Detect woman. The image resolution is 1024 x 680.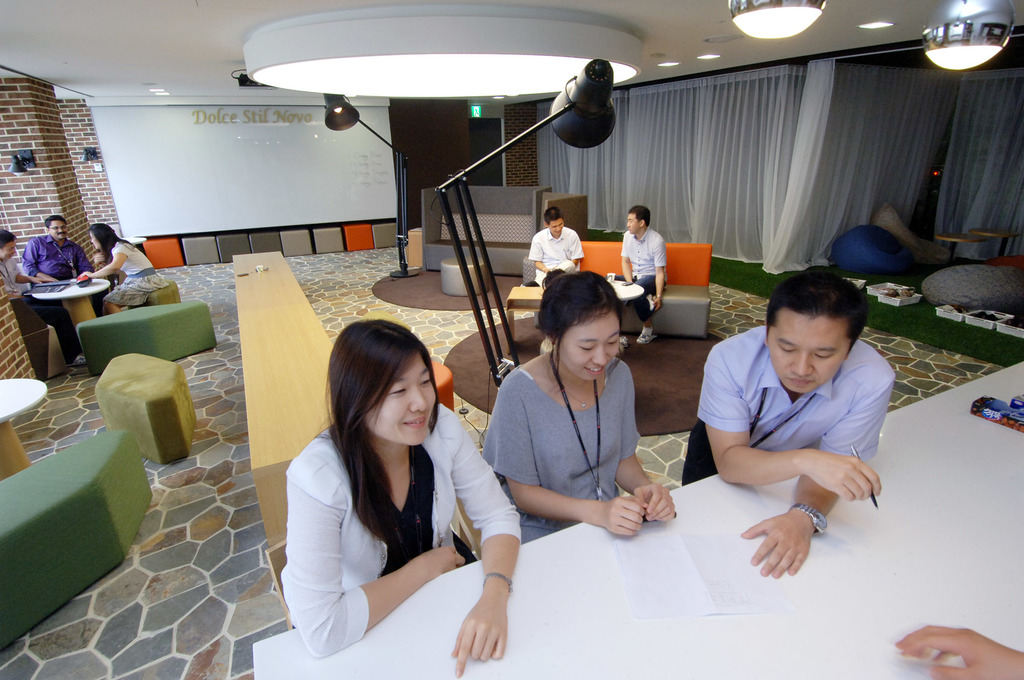
478,263,687,565.
